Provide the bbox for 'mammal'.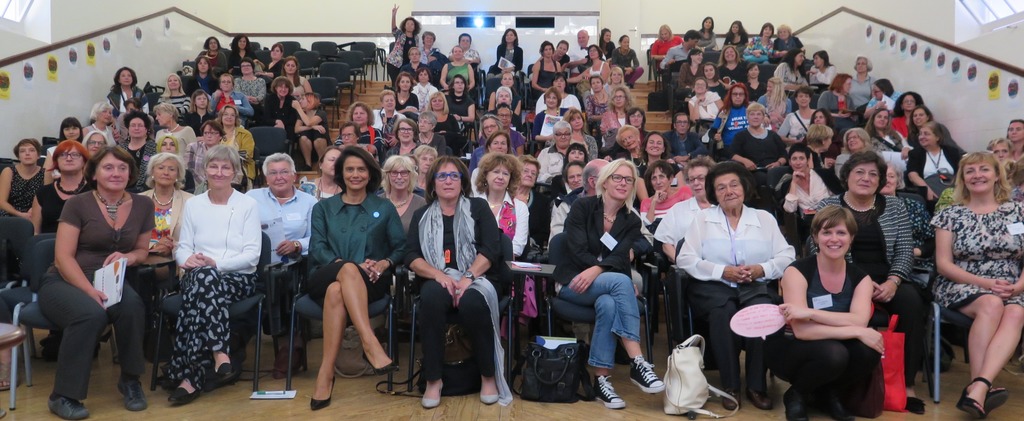
644, 129, 677, 184.
